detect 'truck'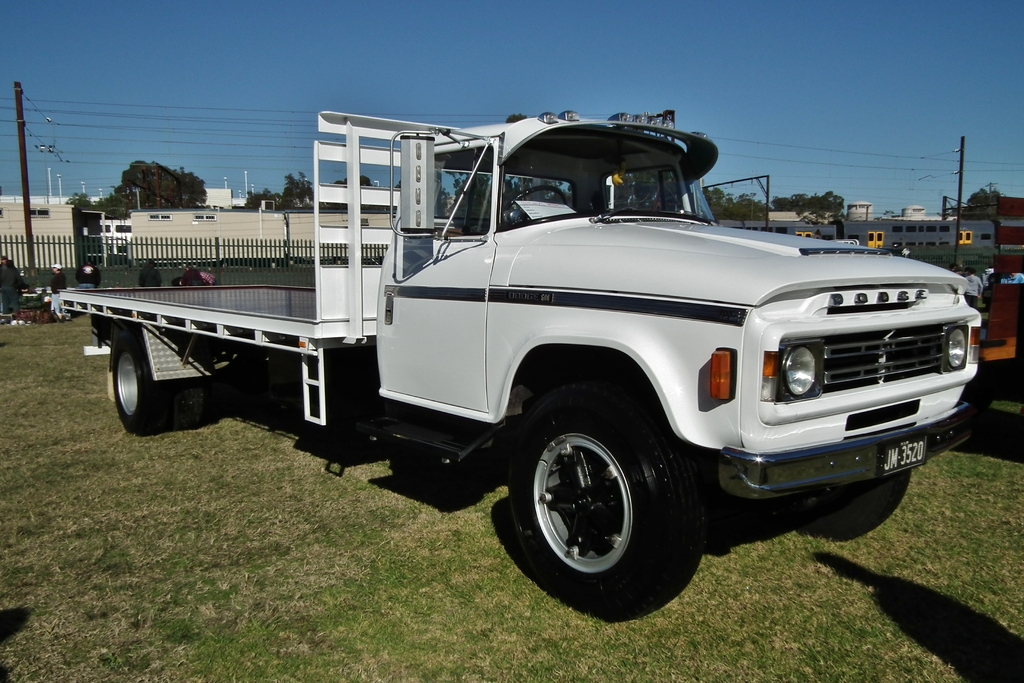
{"left": 65, "top": 127, "right": 996, "bottom": 600}
